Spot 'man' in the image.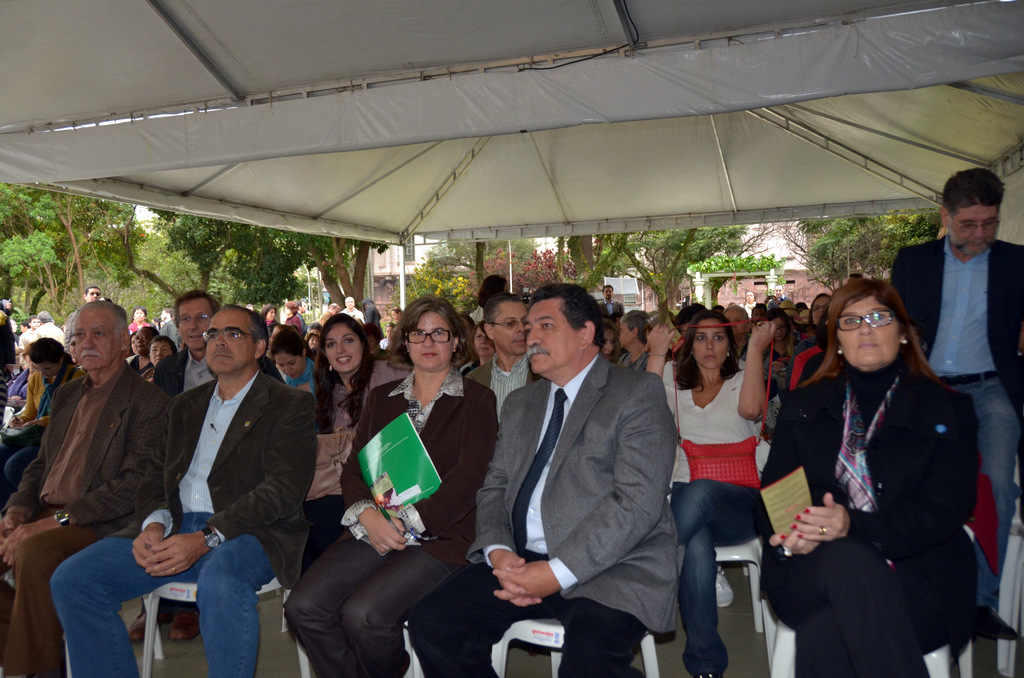
'man' found at 619,308,668,371.
